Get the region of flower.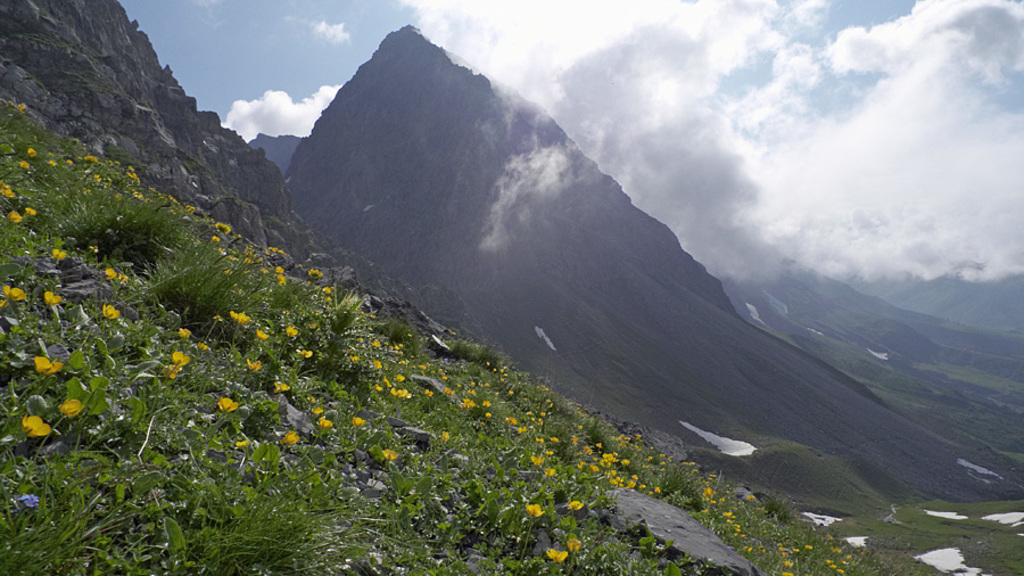
box=[460, 400, 471, 414].
